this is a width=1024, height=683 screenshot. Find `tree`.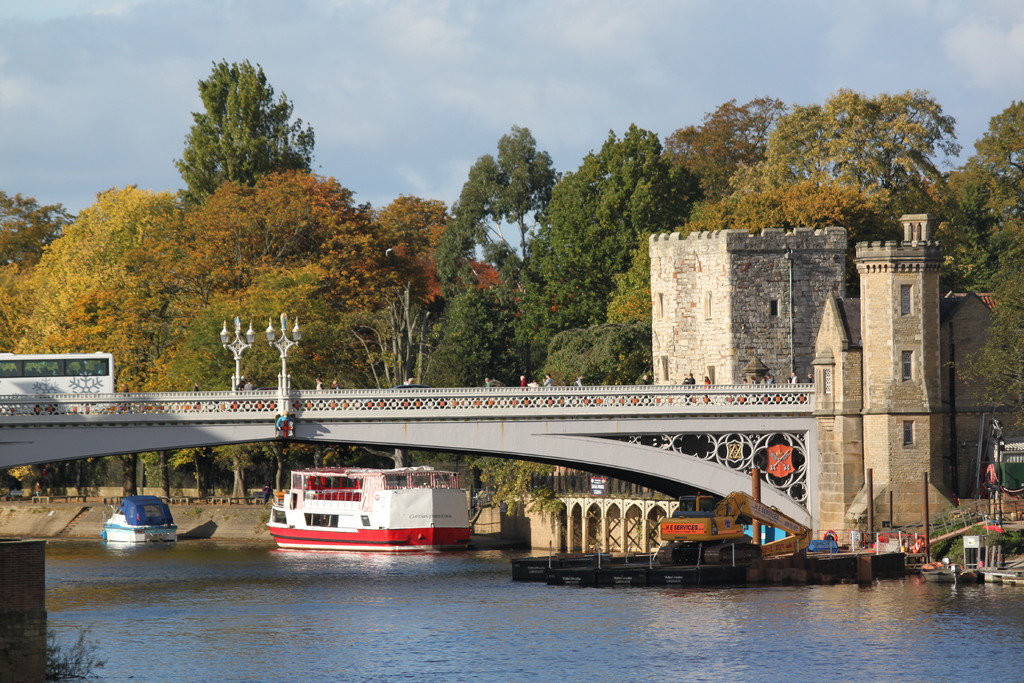
Bounding box: region(131, 265, 387, 499).
